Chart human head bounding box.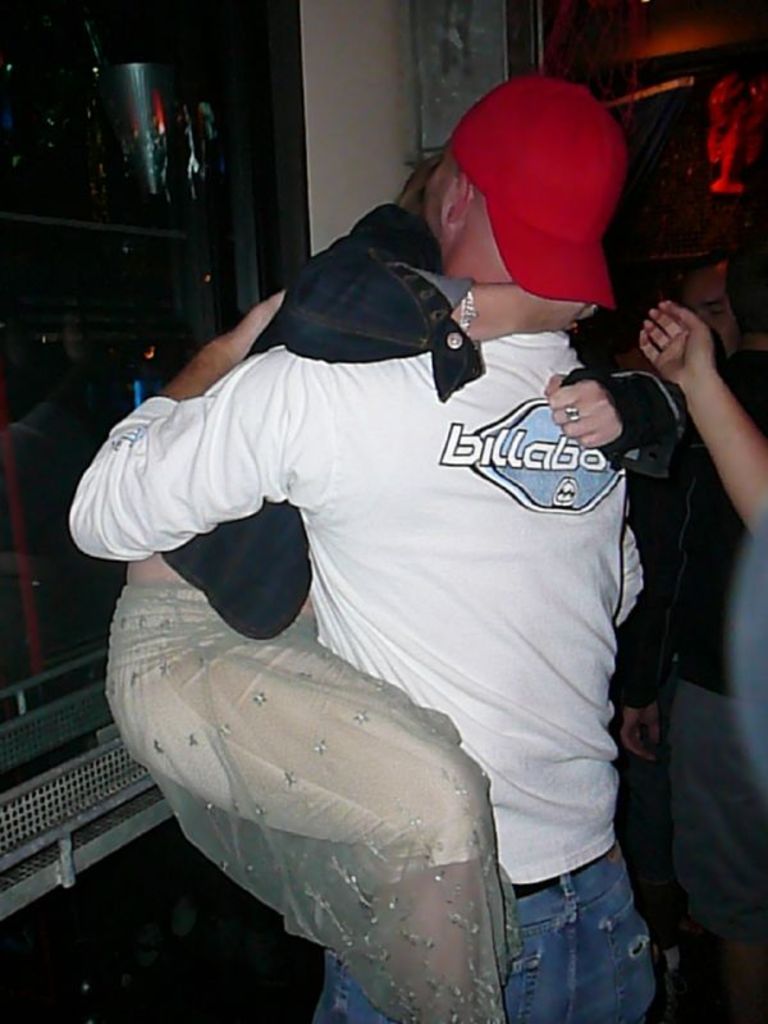
Charted: region(425, 69, 644, 321).
